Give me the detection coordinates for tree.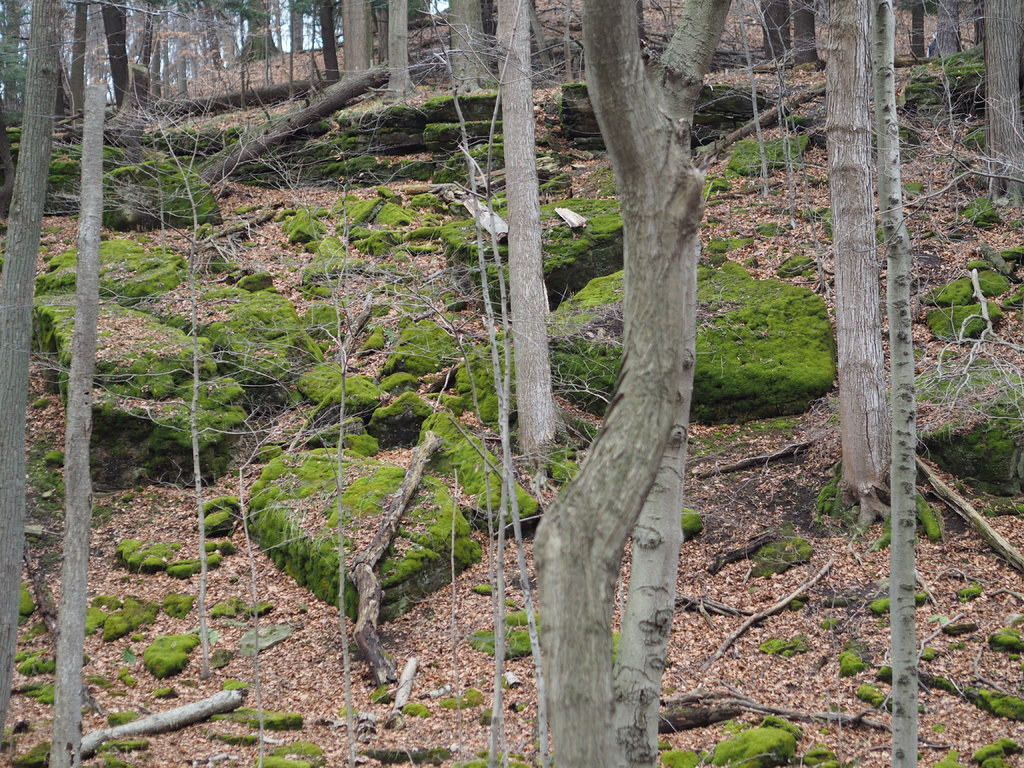
select_region(0, 0, 61, 740).
